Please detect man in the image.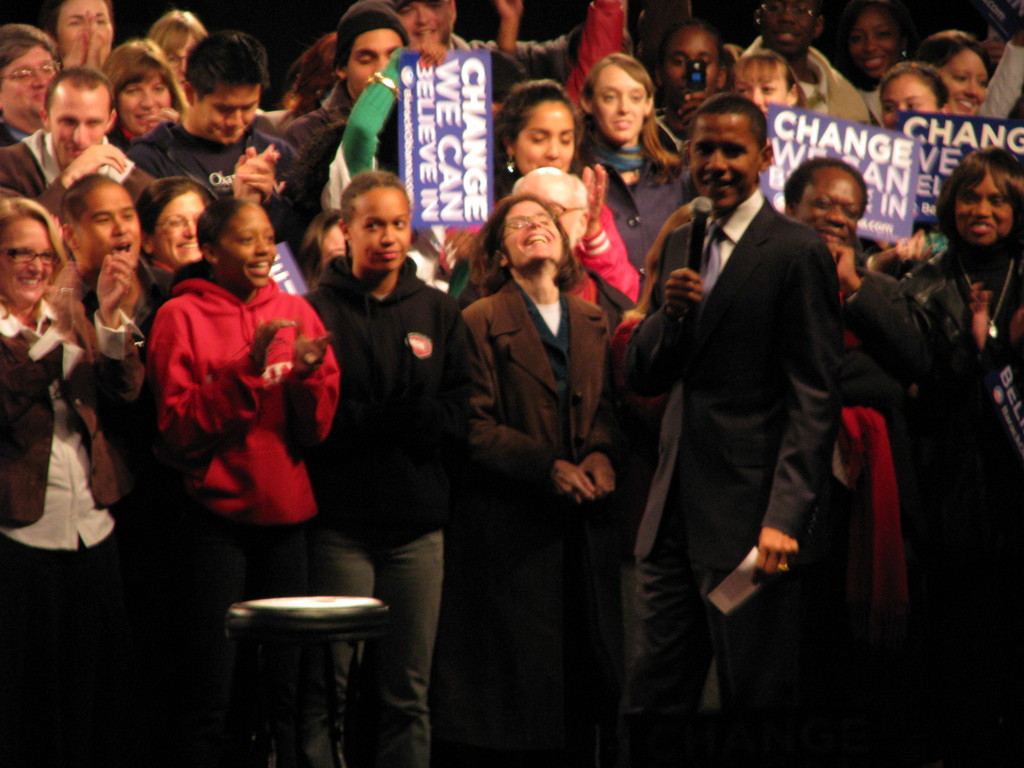
detection(627, 86, 879, 711).
